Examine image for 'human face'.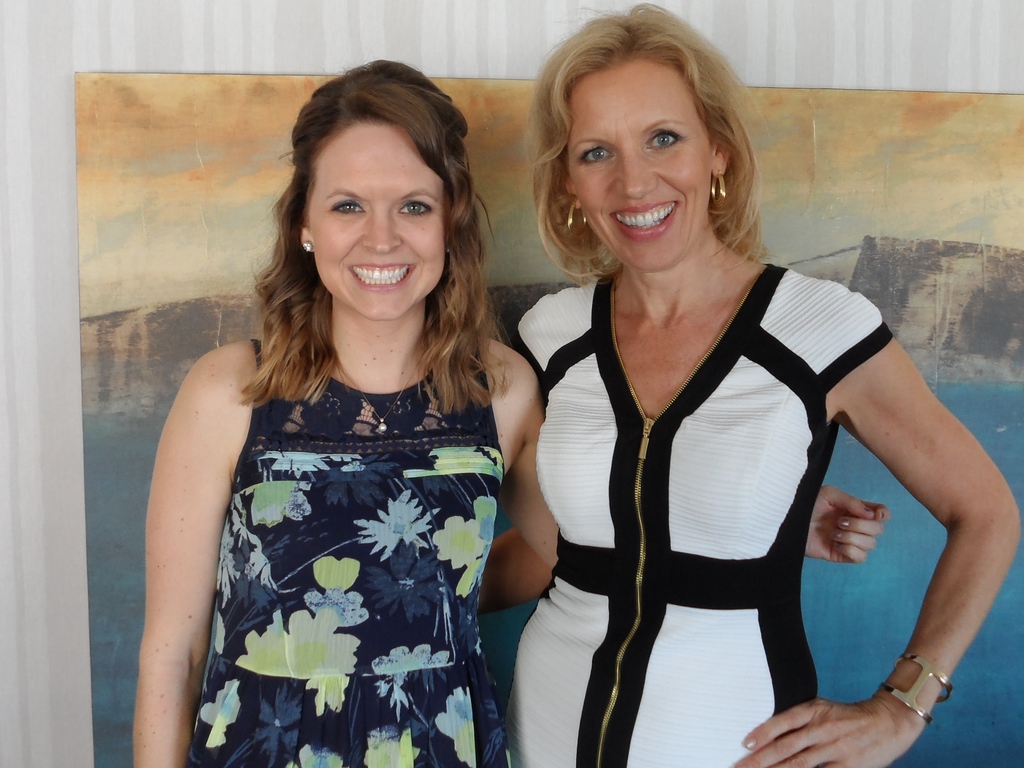
Examination result: (left=311, top=125, right=449, bottom=318).
